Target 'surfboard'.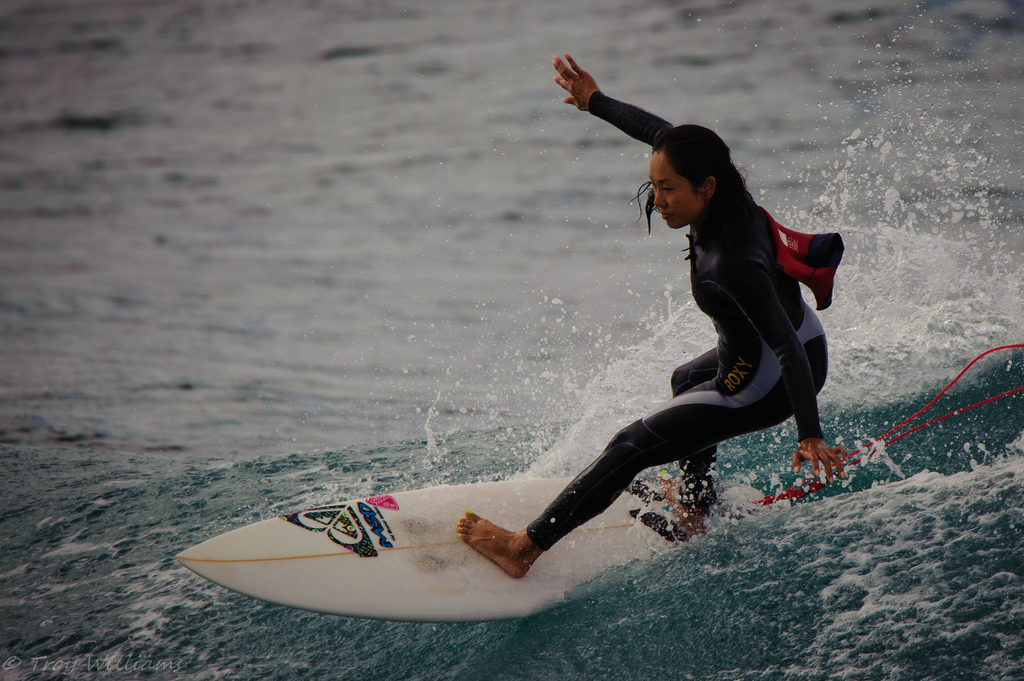
Target region: [x1=173, y1=474, x2=776, y2=627].
